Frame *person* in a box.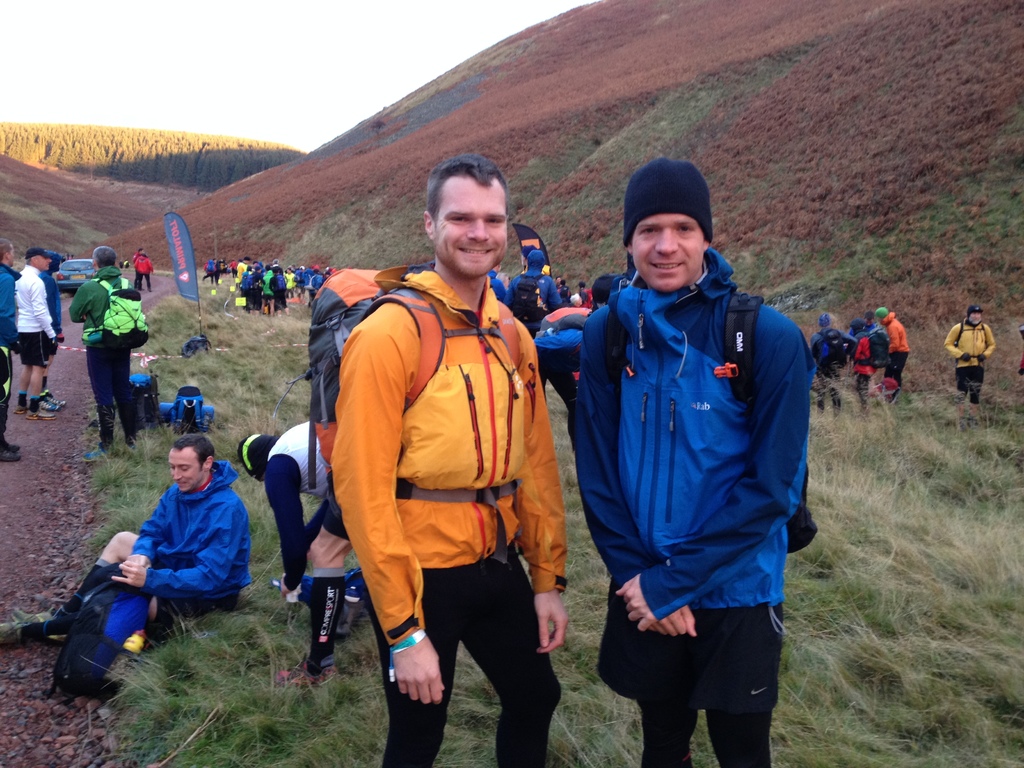
68,244,133,463.
